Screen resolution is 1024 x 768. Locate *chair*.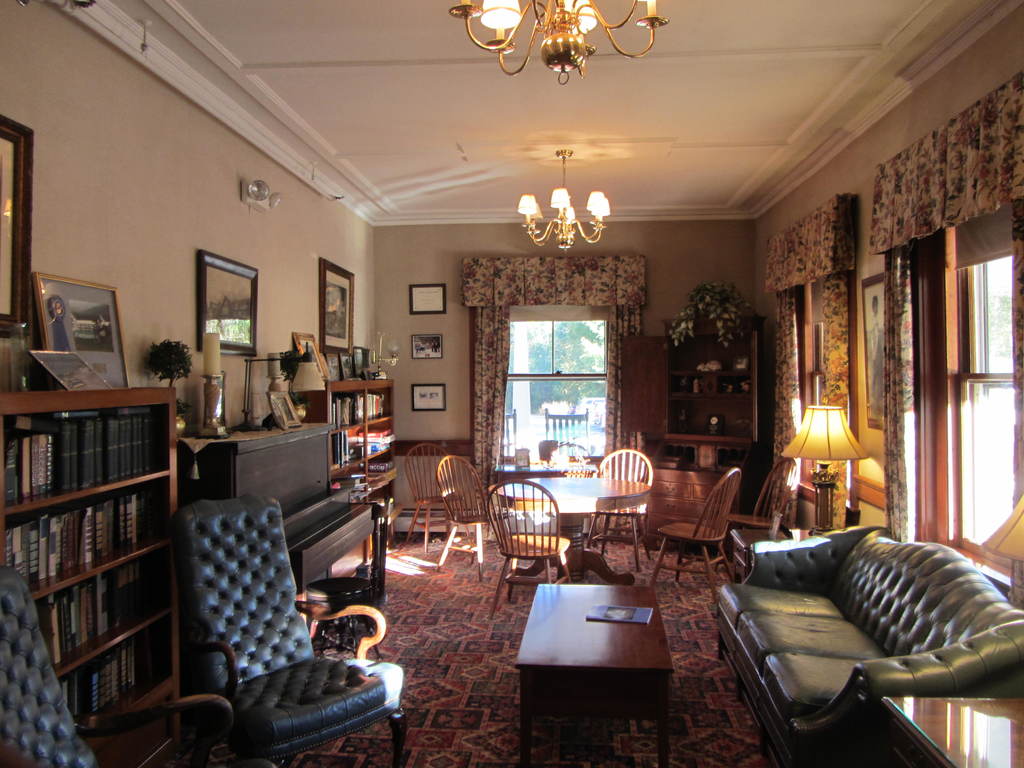
543/408/591/454.
